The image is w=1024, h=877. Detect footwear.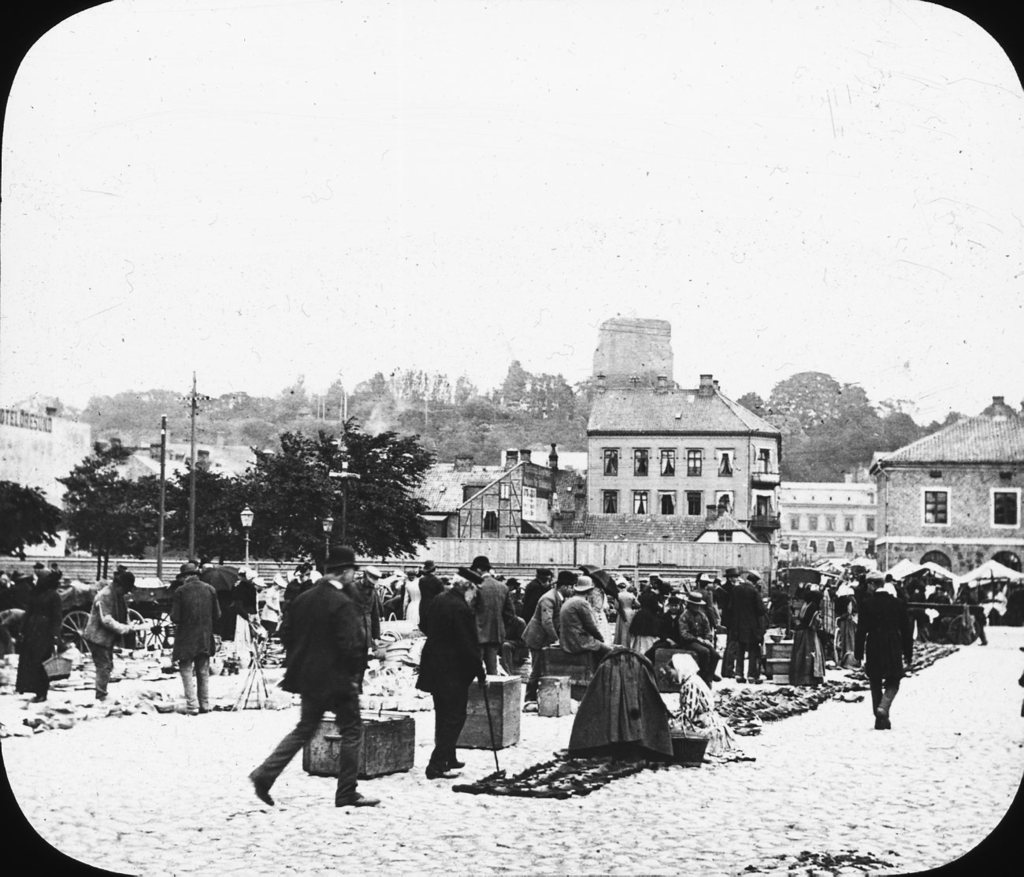
Detection: left=332, top=794, right=384, bottom=808.
